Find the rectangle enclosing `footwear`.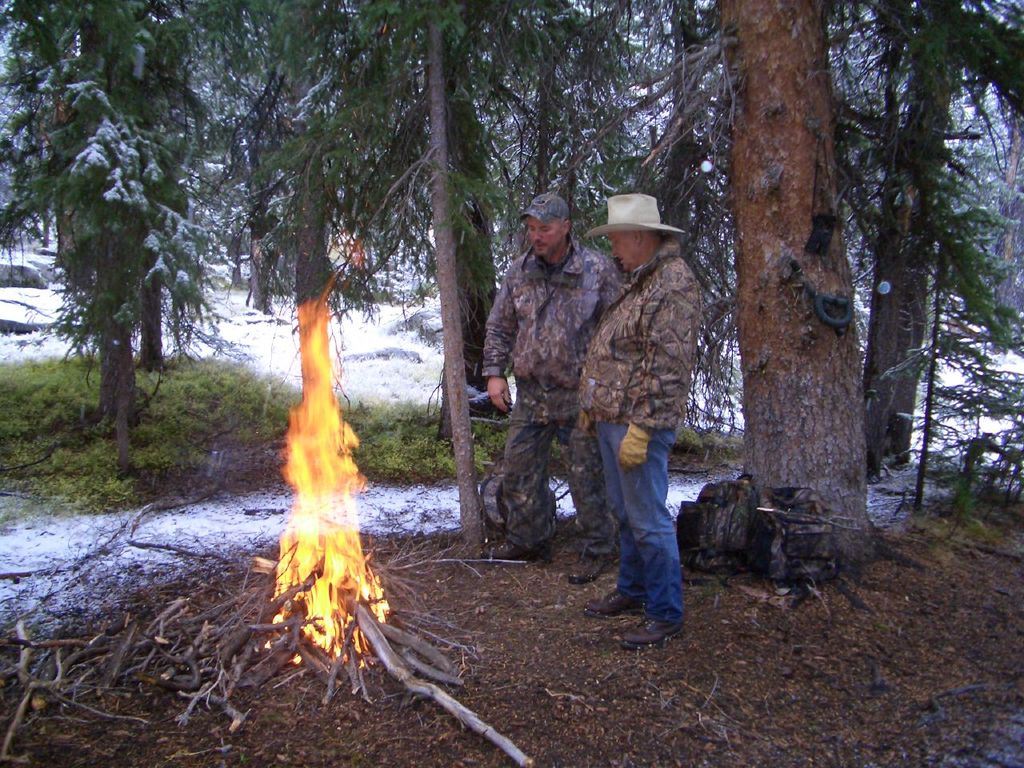
l=567, t=554, r=606, b=586.
